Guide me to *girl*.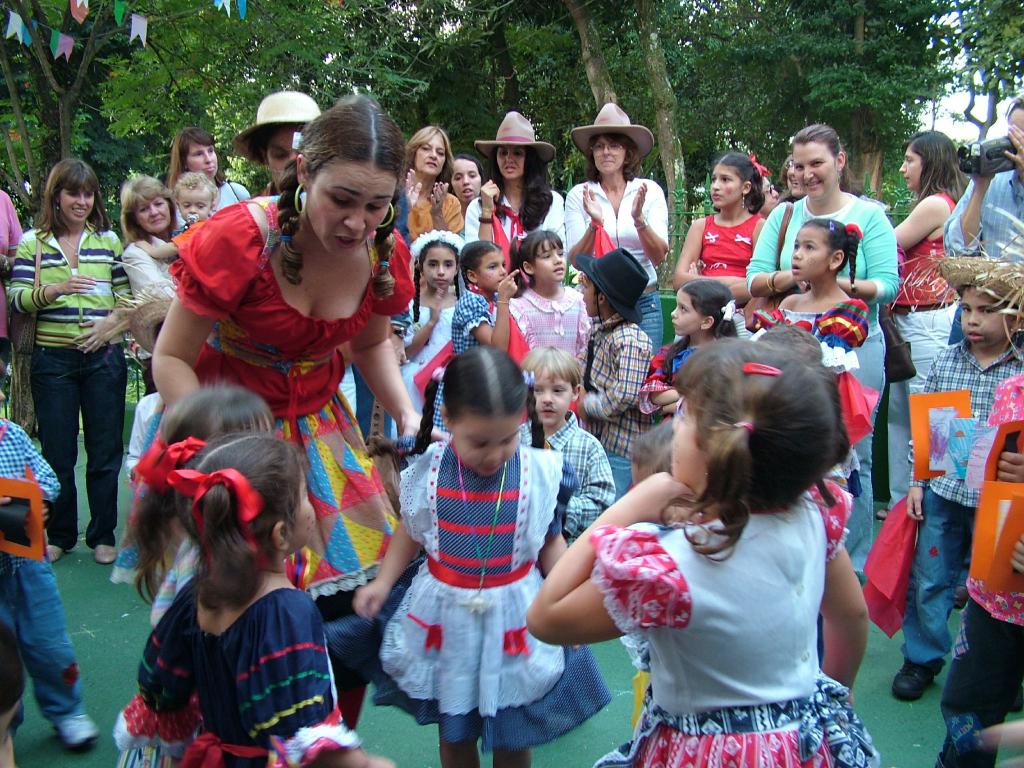
Guidance: select_region(662, 281, 742, 412).
